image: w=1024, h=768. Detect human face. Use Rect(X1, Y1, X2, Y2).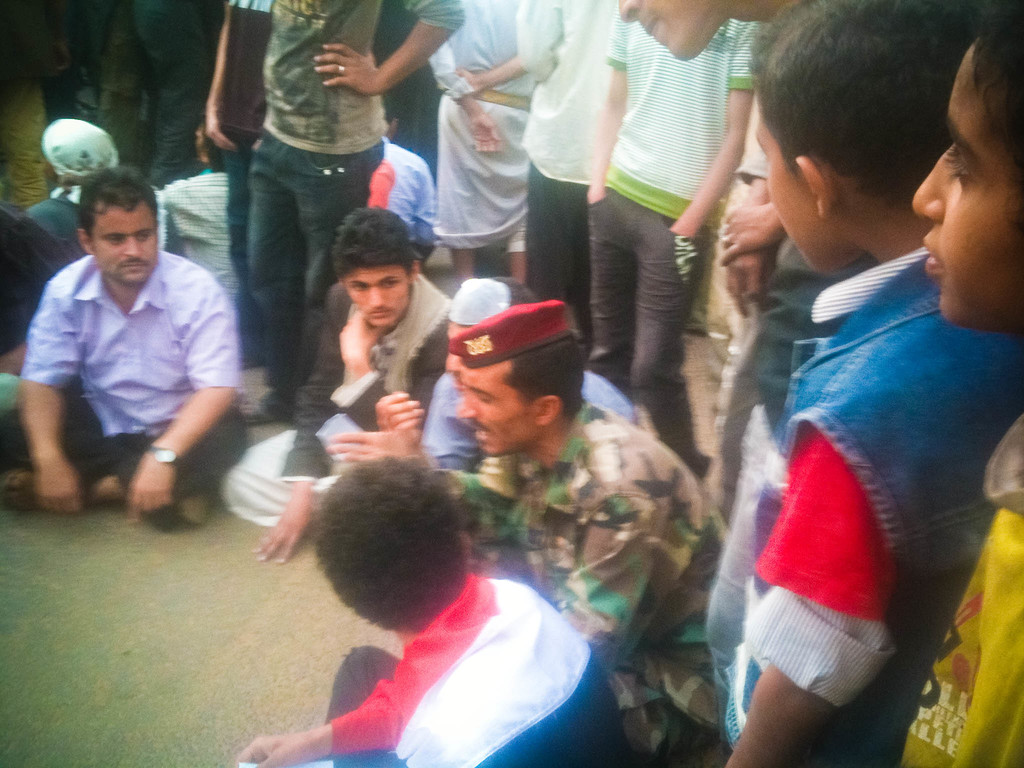
Rect(345, 267, 408, 328).
